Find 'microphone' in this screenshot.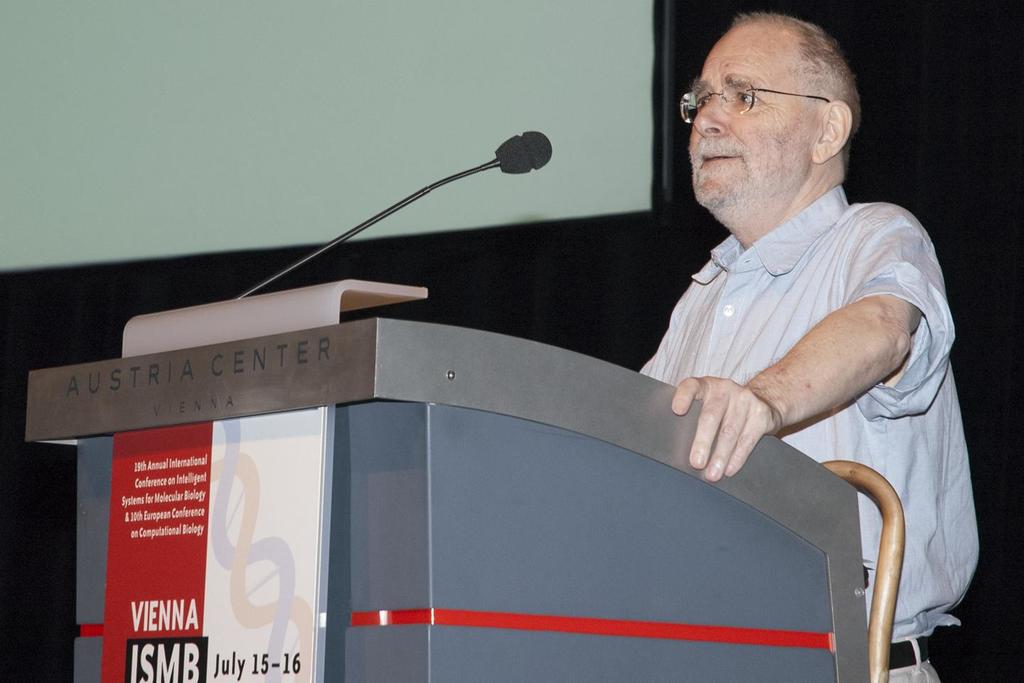
The bounding box for 'microphone' is <bbox>237, 127, 553, 300</bbox>.
